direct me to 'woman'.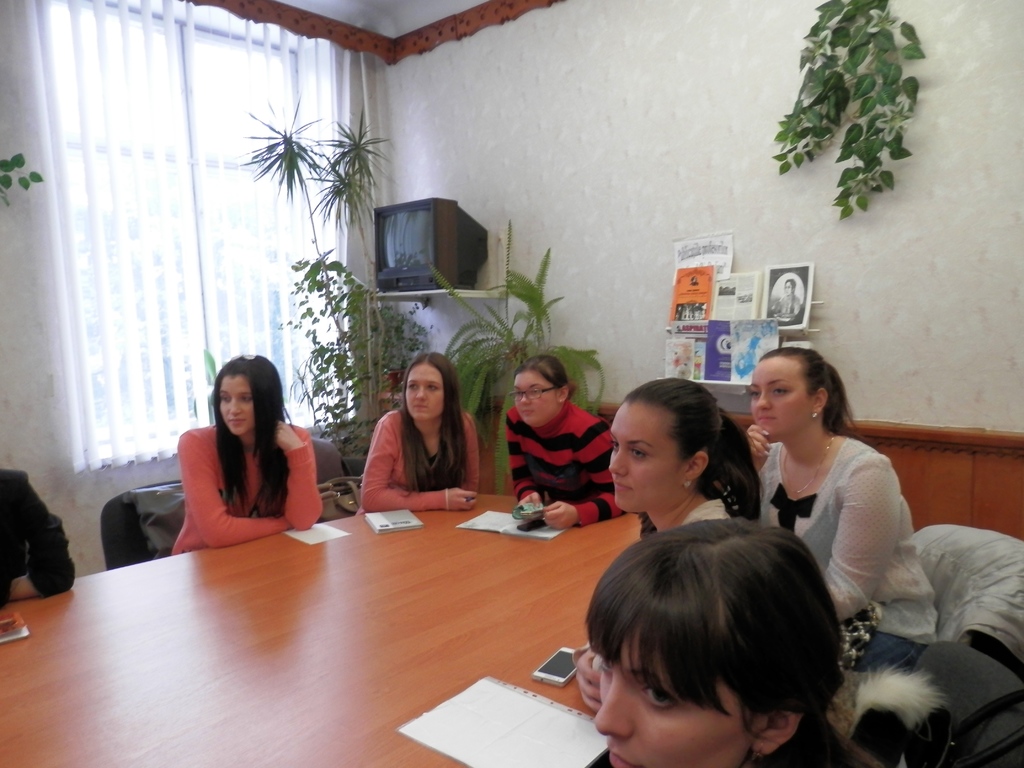
Direction: {"x1": 171, "y1": 356, "x2": 321, "y2": 552}.
